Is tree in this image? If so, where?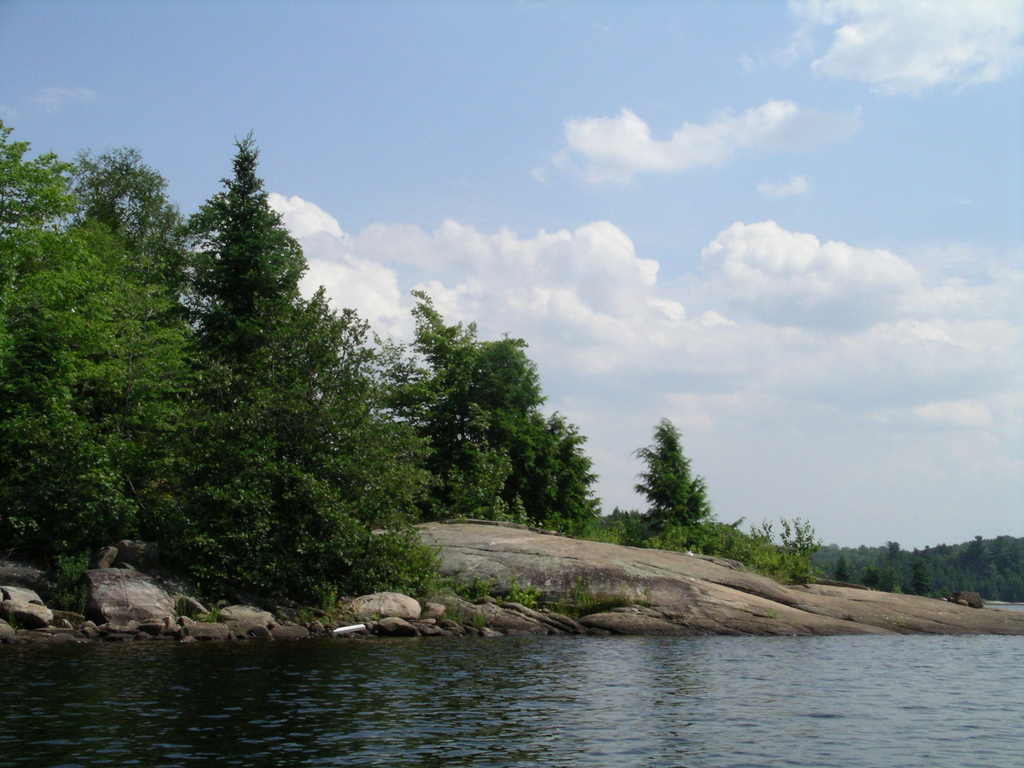
Yes, at <region>536, 415, 597, 568</region>.
